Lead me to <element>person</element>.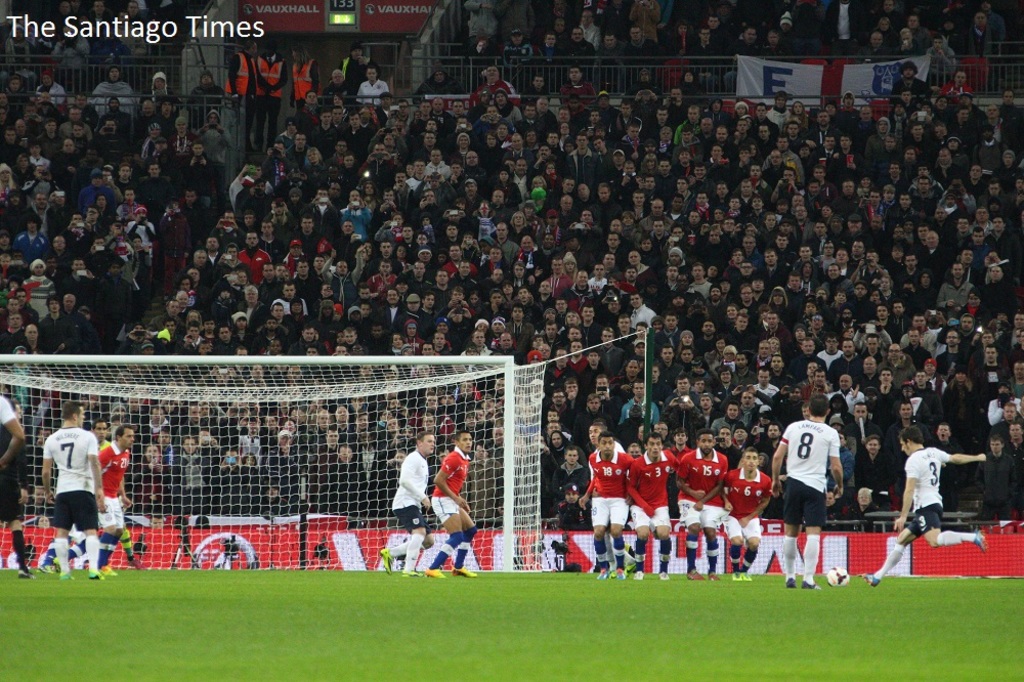
Lead to left=247, top=38, right=293, bottom=155.
